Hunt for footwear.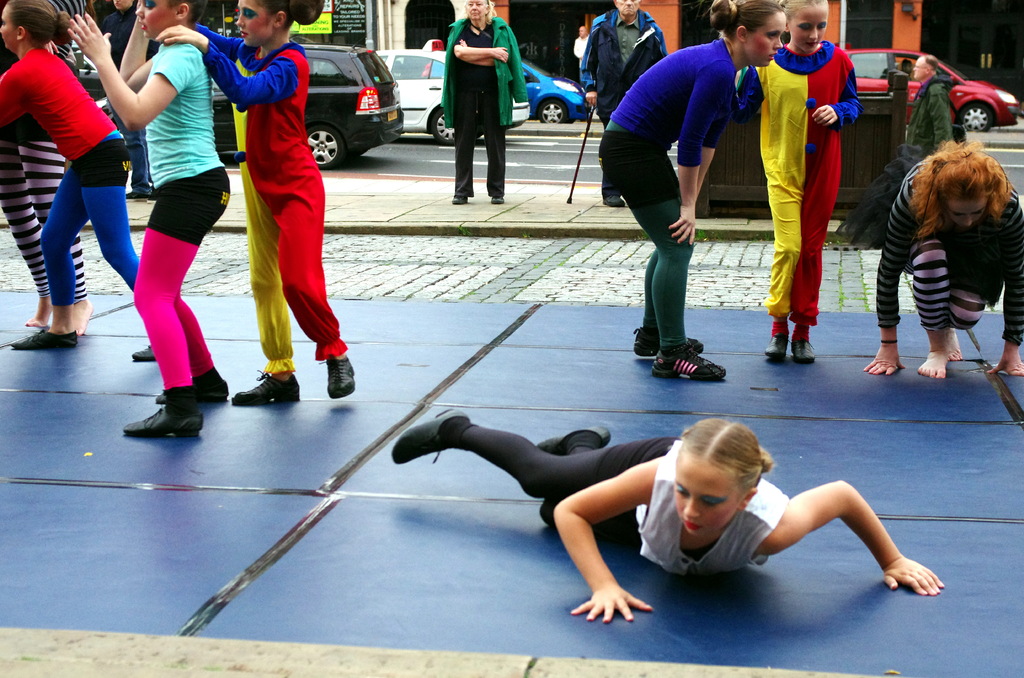
Hunted down at bbox=[450, 194, 464, 204].
